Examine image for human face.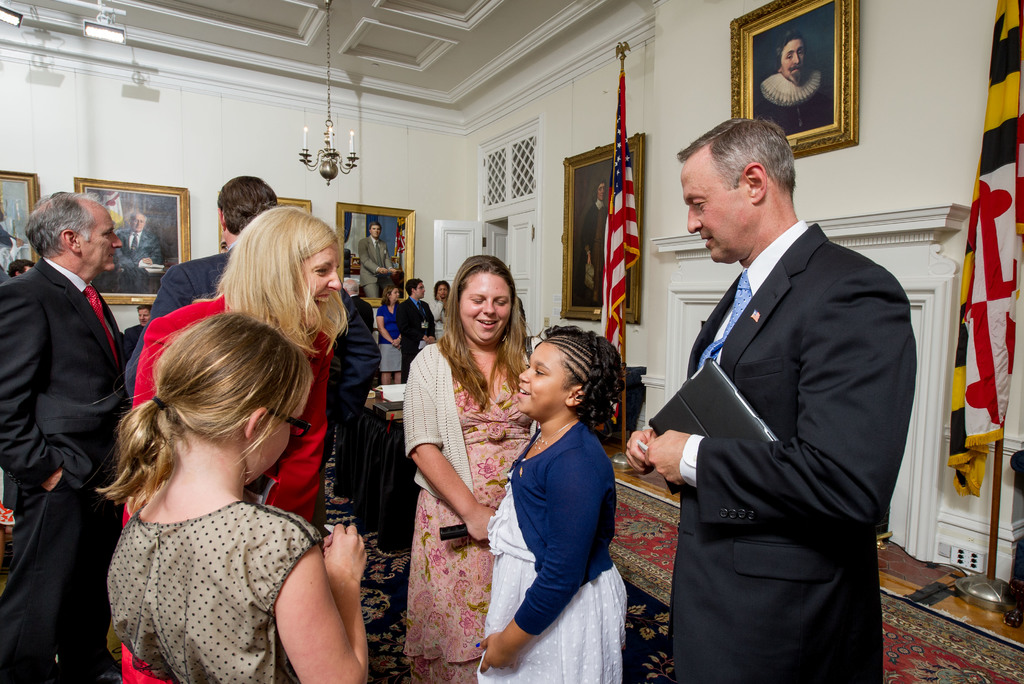
Examination result: <box>139,309,150,326</box>.
